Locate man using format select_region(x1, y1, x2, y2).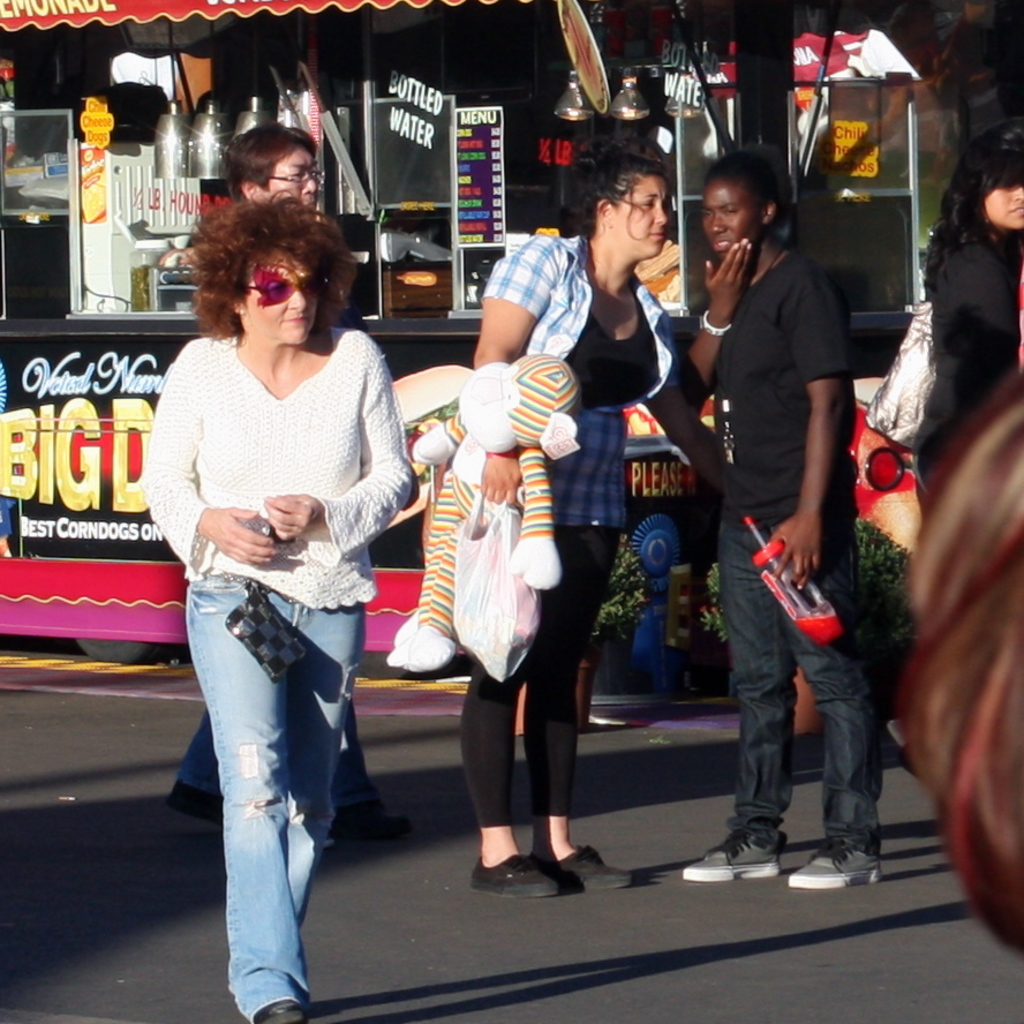
select_region(163, 127, 405, 831).
